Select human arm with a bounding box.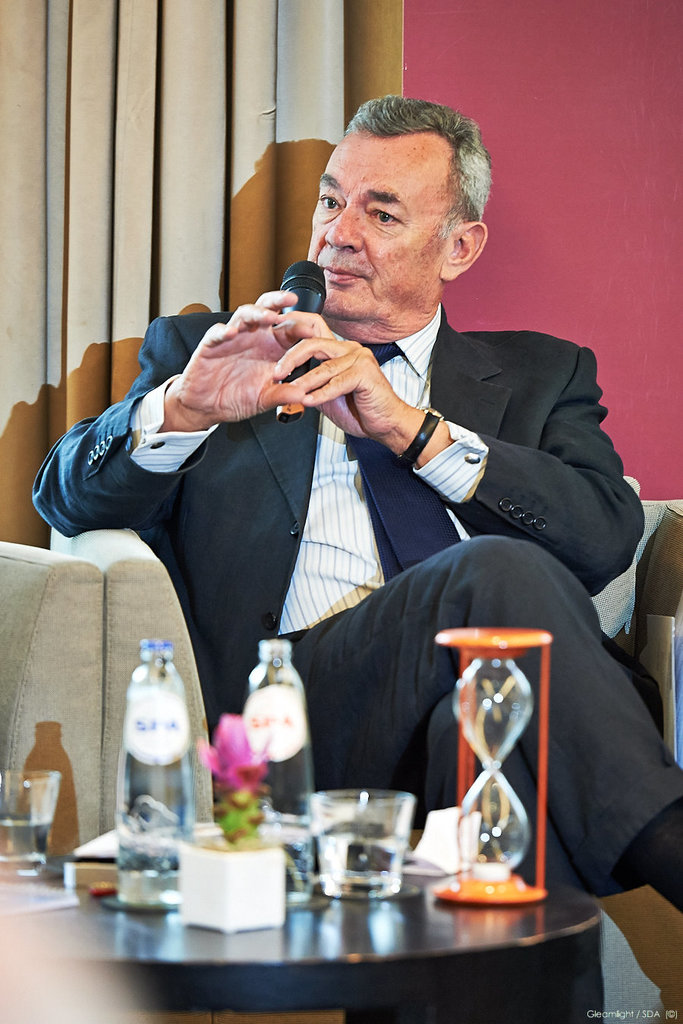
262,334,650,595.
